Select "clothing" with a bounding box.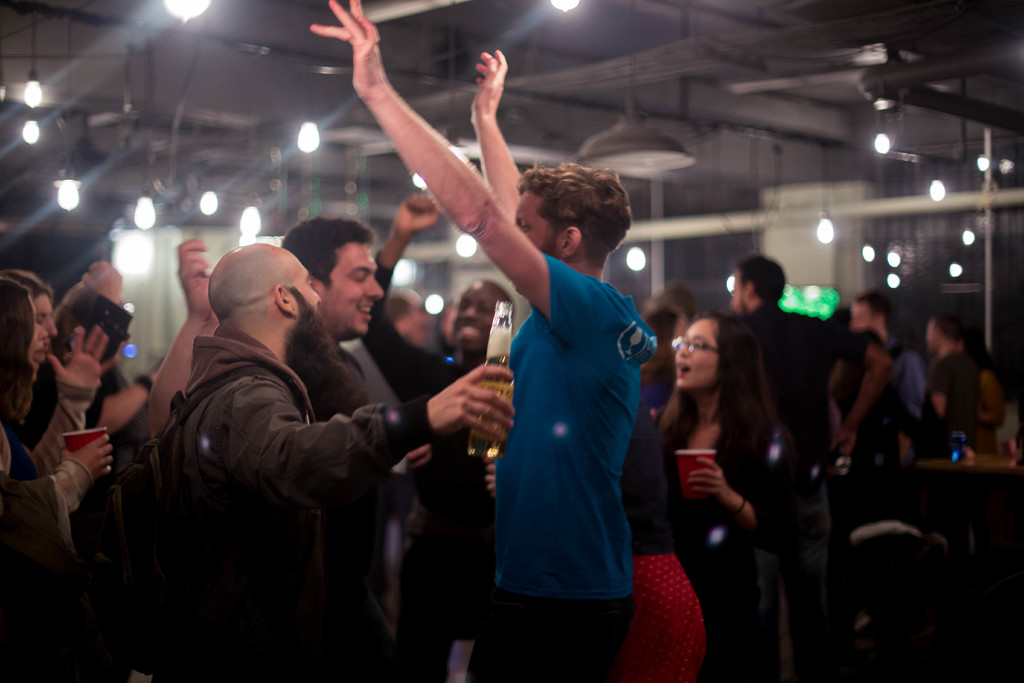
981,399,1023,456.
